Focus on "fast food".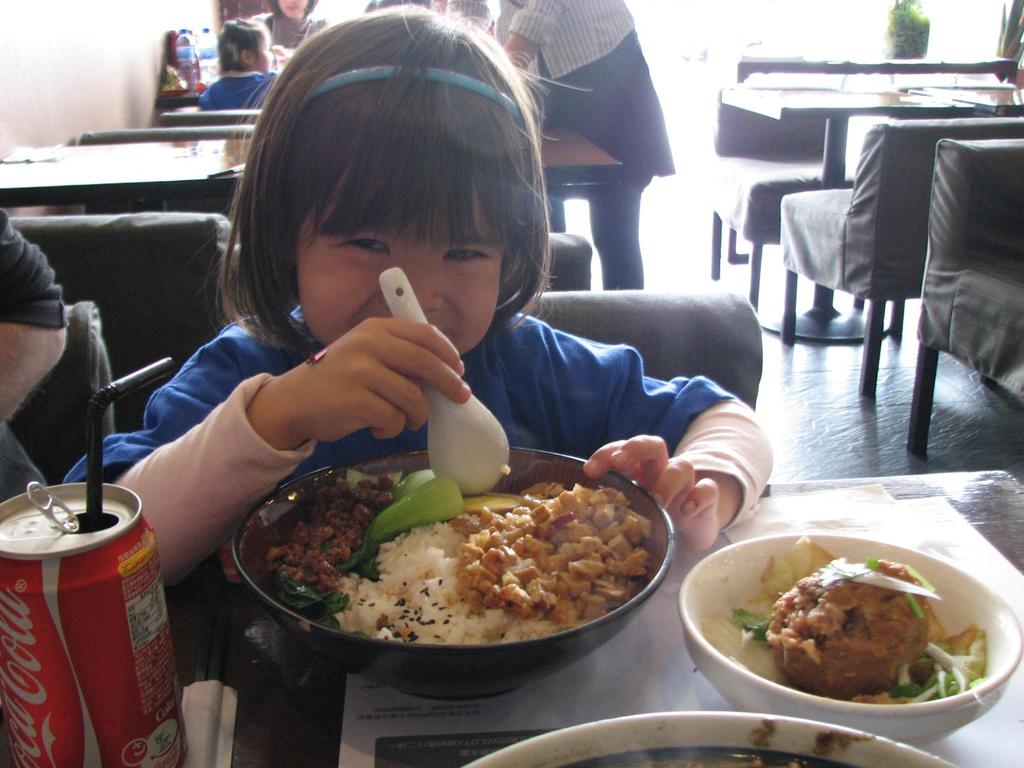
Focused at 709, 544, 981, 714.
